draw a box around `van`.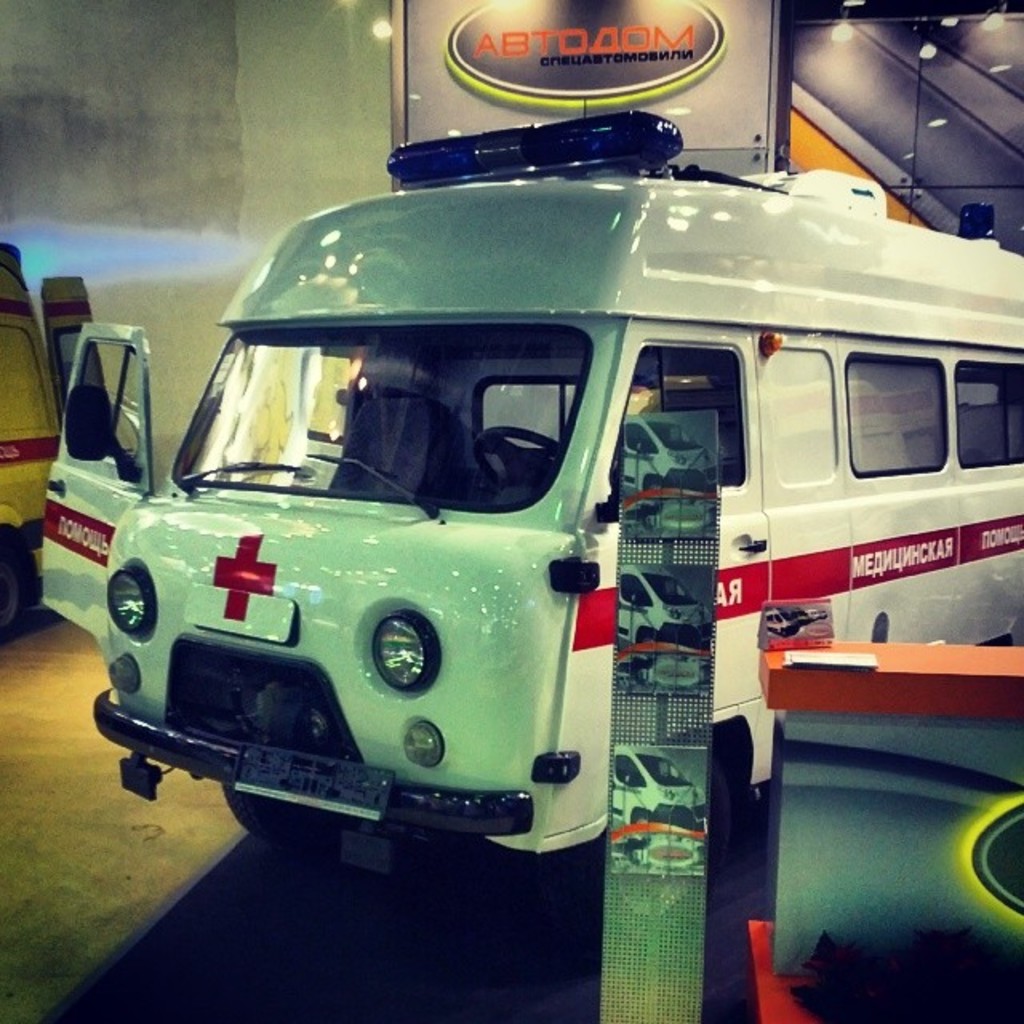
603 742 704 842.
